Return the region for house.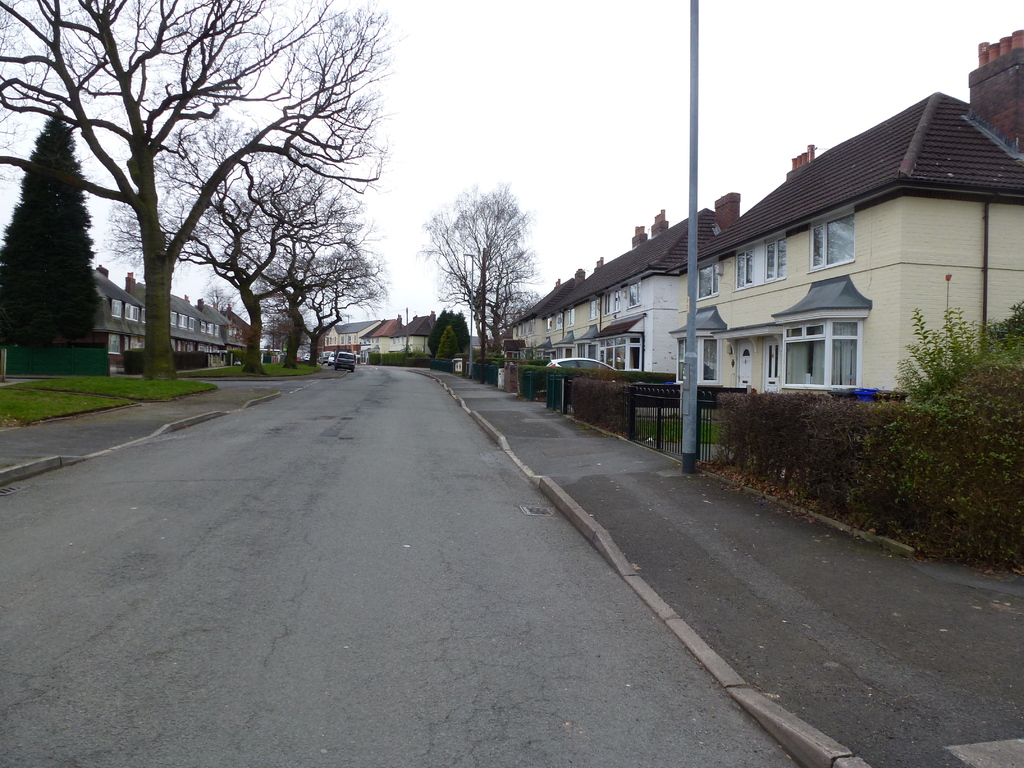
rect(323, 319, 431, 363).
